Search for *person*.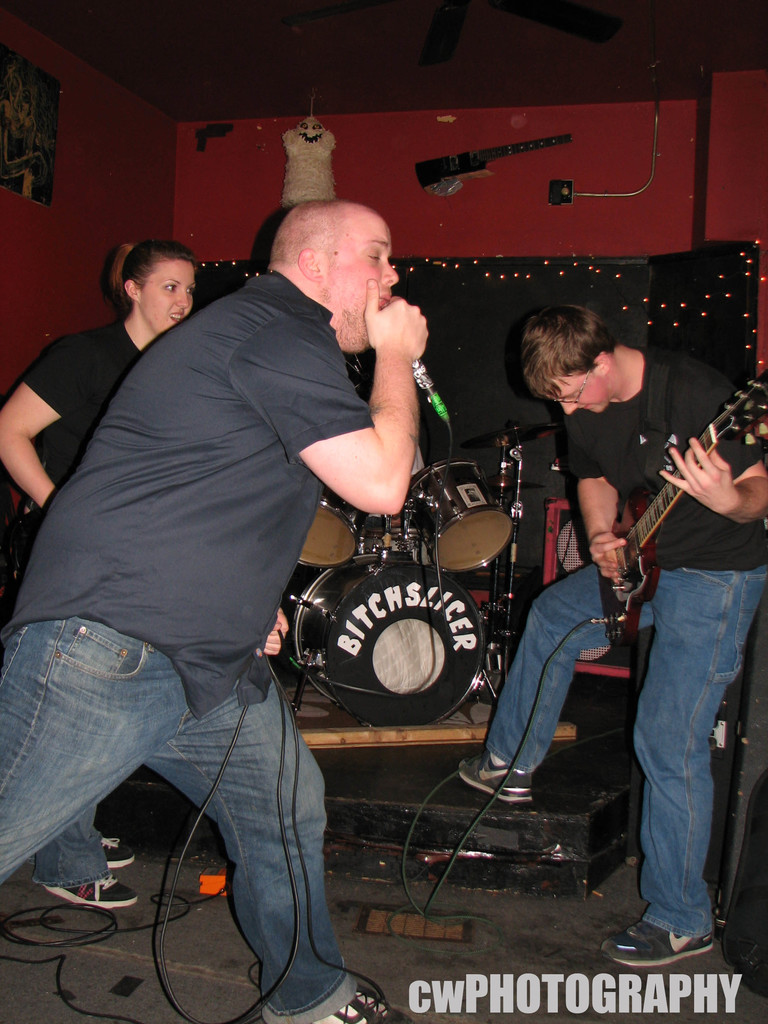
Found at rect(458, 302, 767, 967).
